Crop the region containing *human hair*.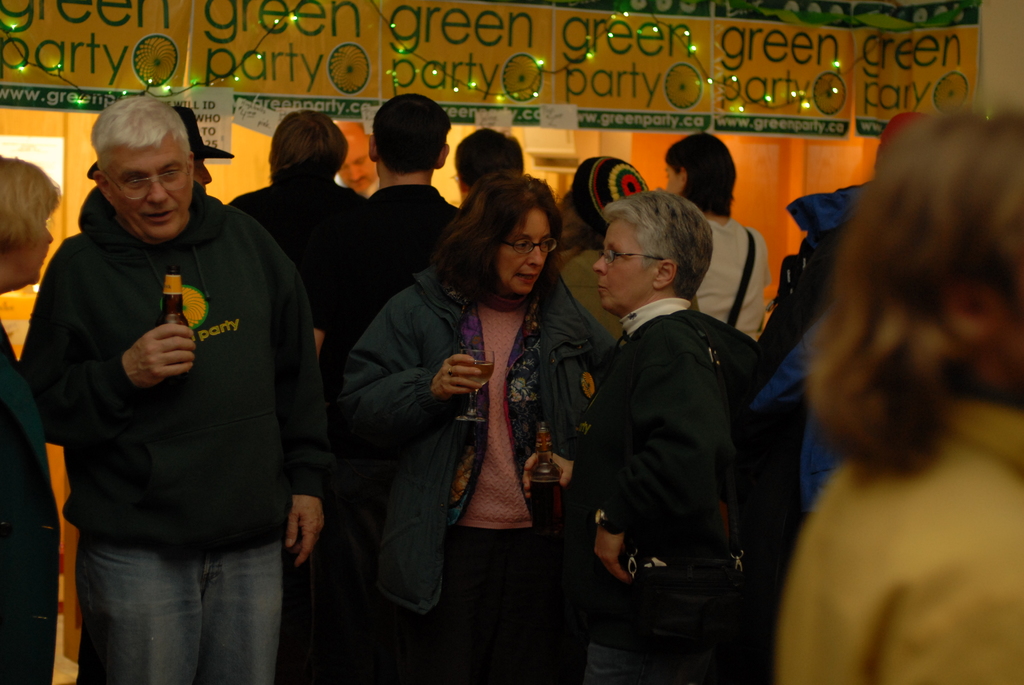
Crop region: 426 172 567 327.
